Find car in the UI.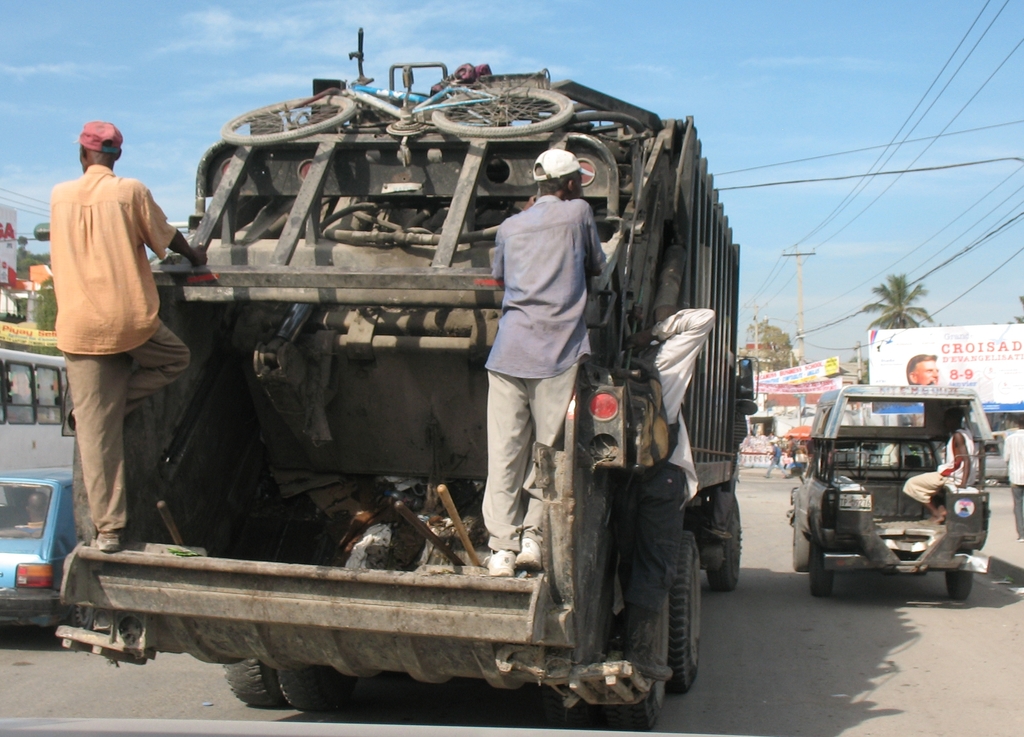
UI element at l=784, t=380, r=995, b=599.
